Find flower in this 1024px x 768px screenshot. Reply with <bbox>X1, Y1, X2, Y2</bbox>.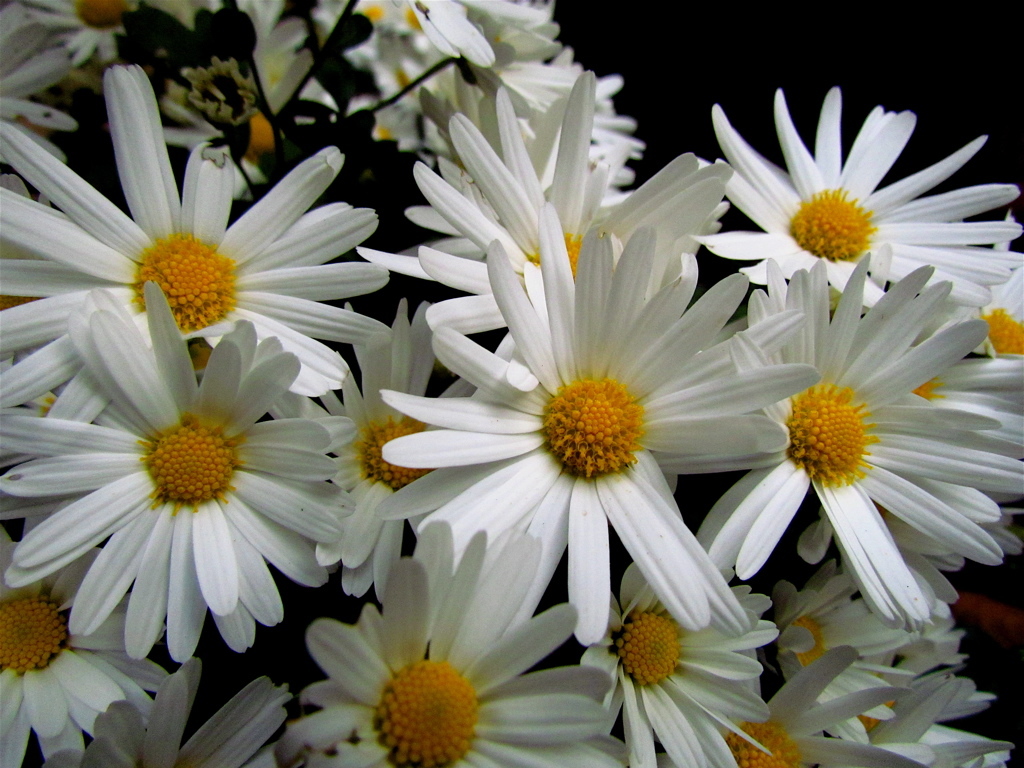
<bbox>688, 97, 959, 297</bbox>.
